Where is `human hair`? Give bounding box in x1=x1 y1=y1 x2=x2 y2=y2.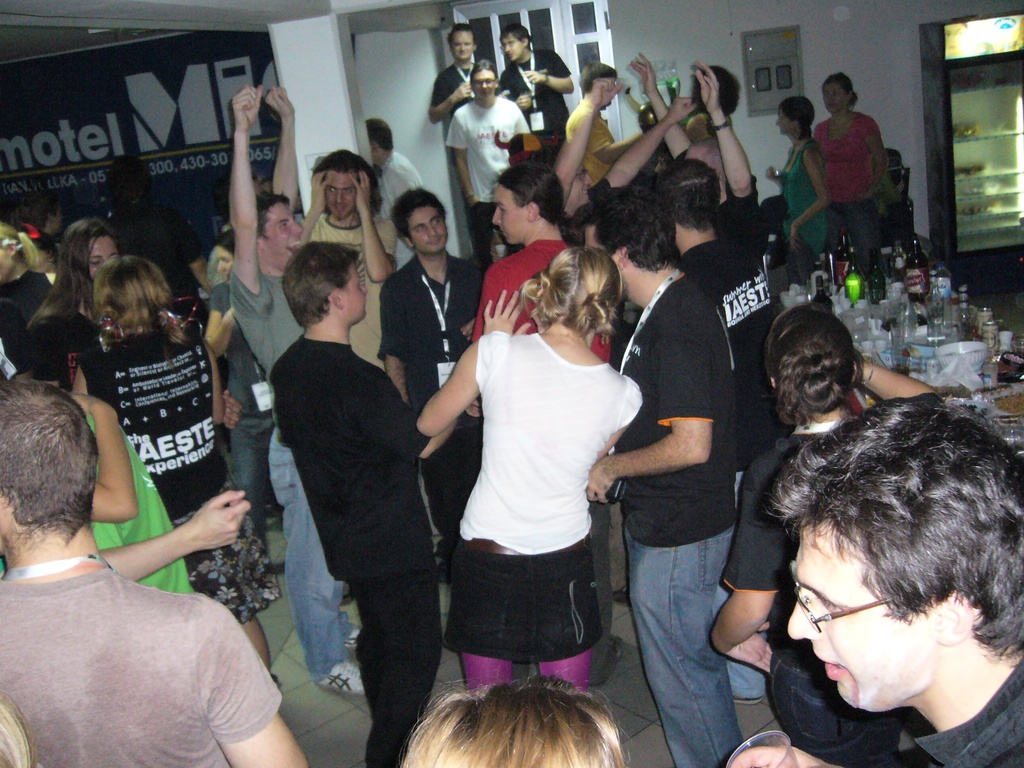
x1=470 y1=59 x2=501 y2=77.
